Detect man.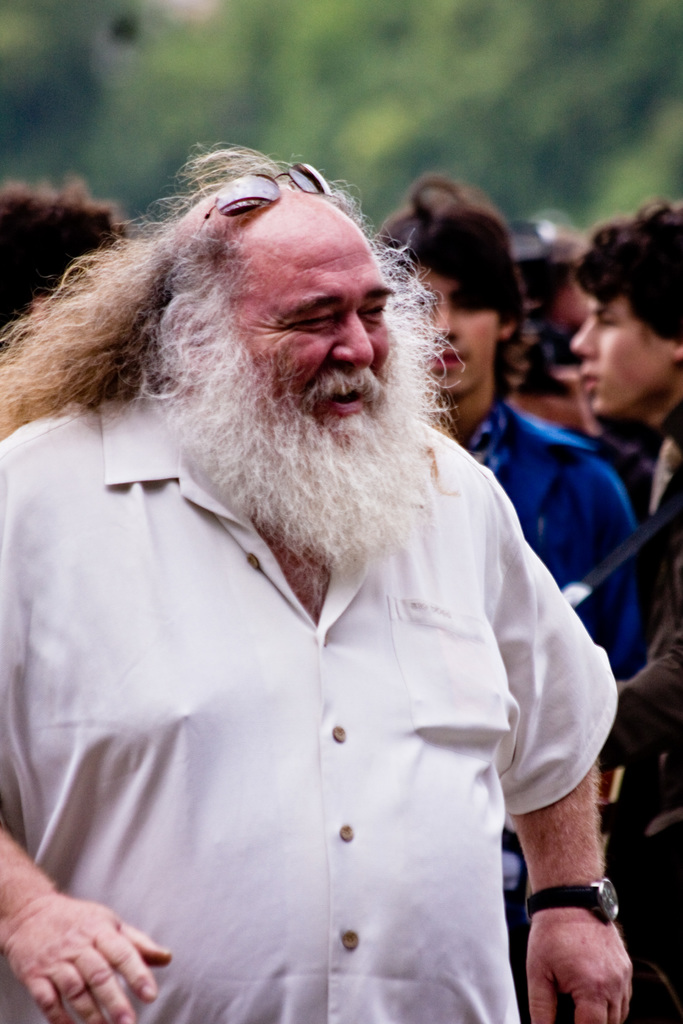
Detected at box=[376, 168, 639, 1023].
